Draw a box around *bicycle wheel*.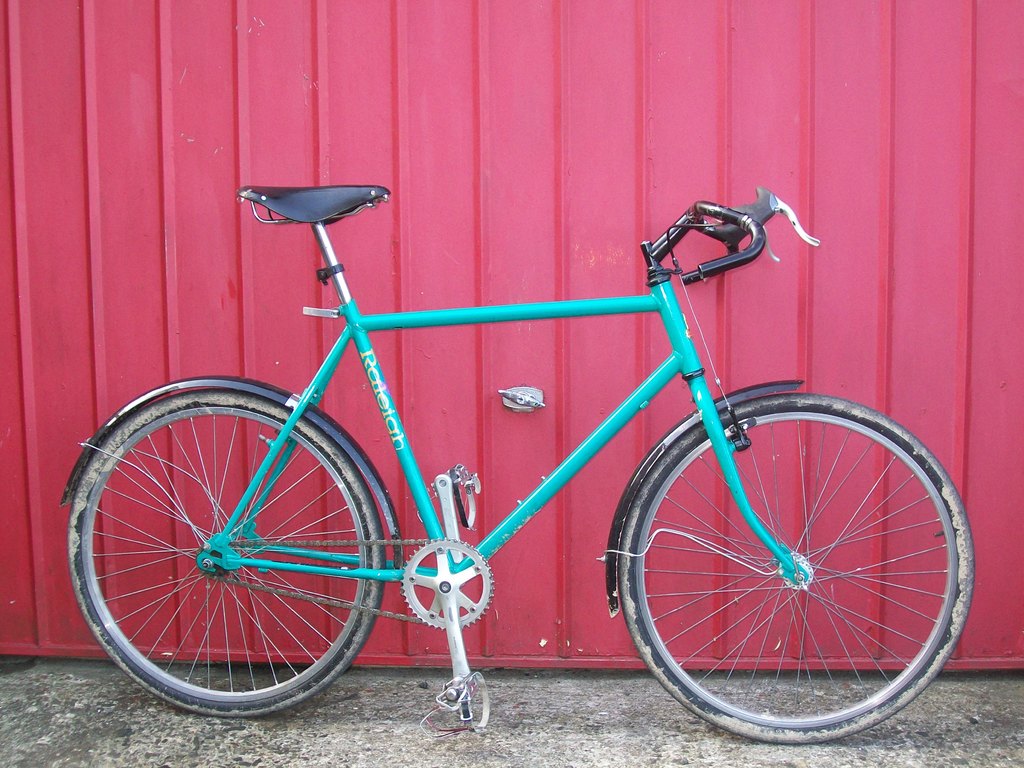
616, 393, 977, 744.
